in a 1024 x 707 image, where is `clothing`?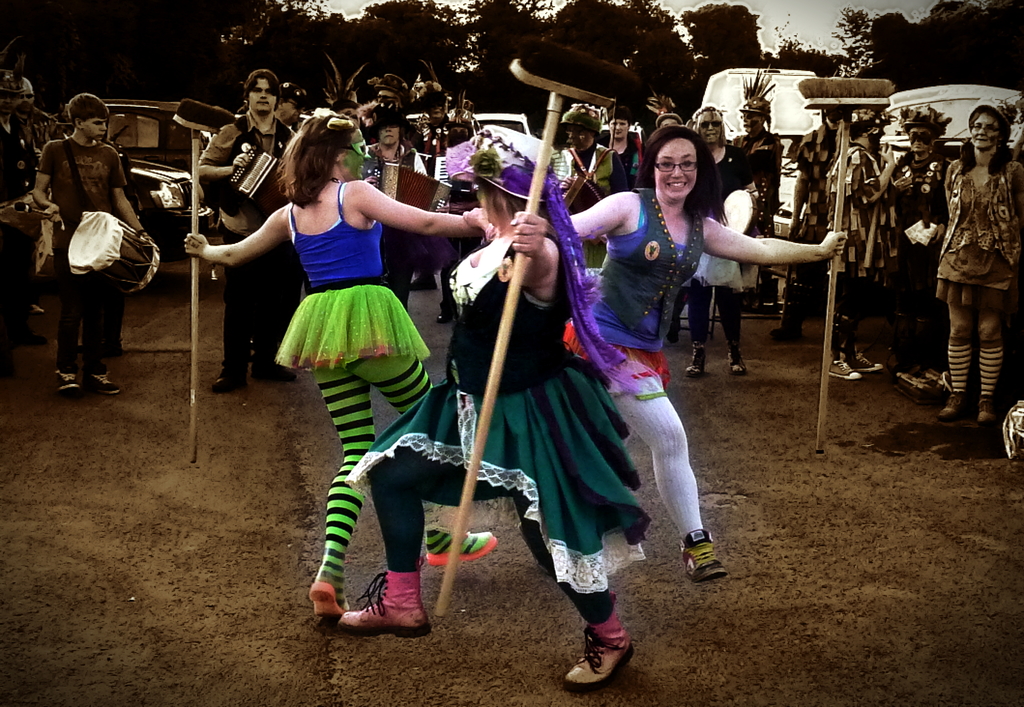
(x1=350, y1=230, x2=655, y2=628).
